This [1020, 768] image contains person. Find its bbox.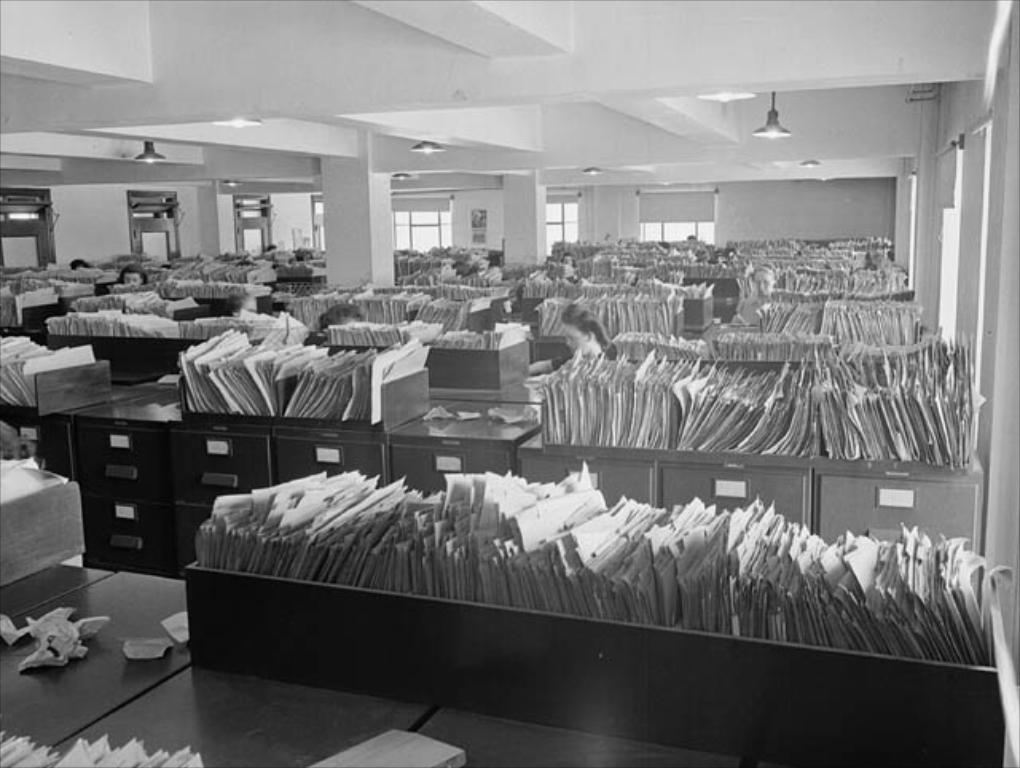
[x1=115, y1=266, x2=150, y2=290].
